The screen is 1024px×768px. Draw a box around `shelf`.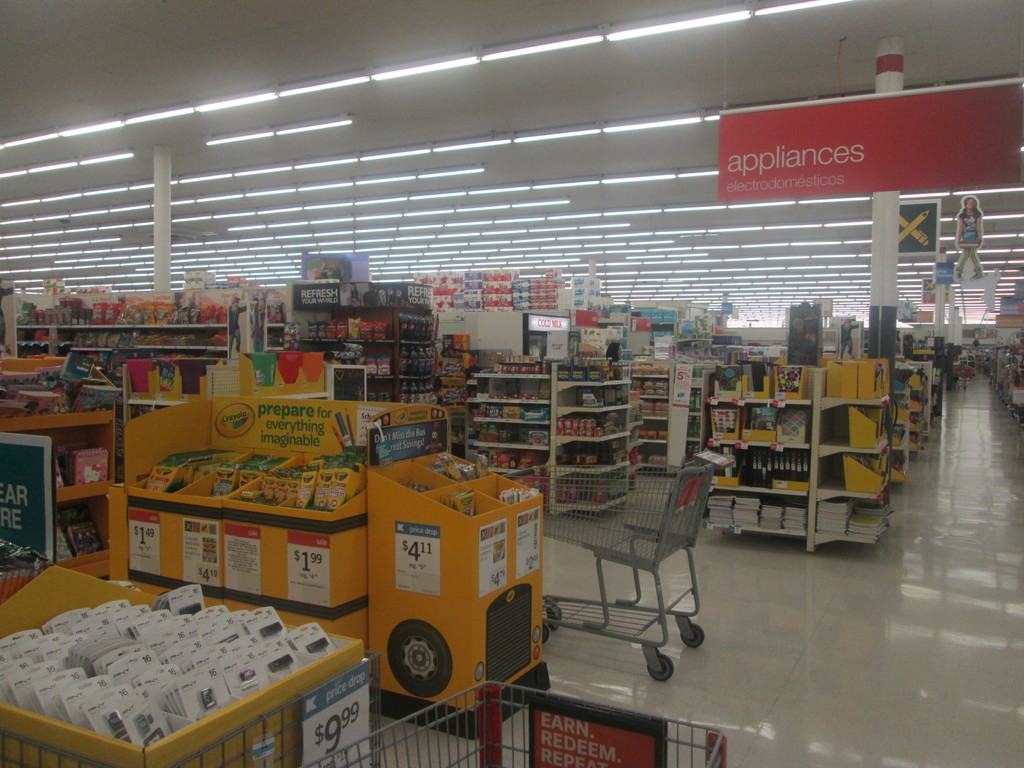
(x1=897, y1=391, x2=928, y2=416).
